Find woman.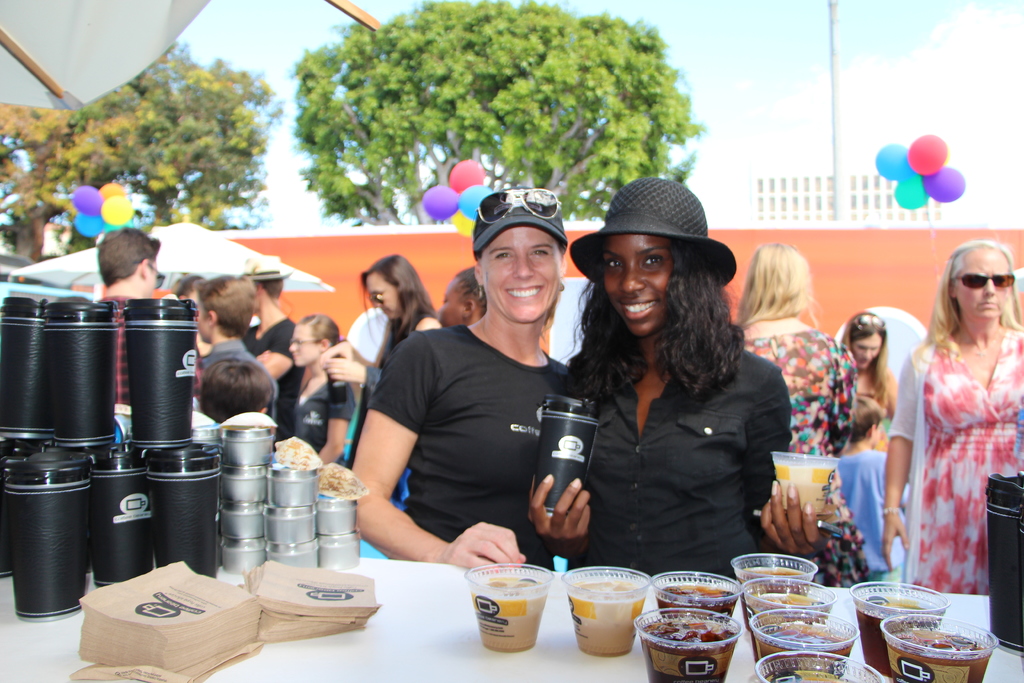
box(323, 251, 448, 514).
